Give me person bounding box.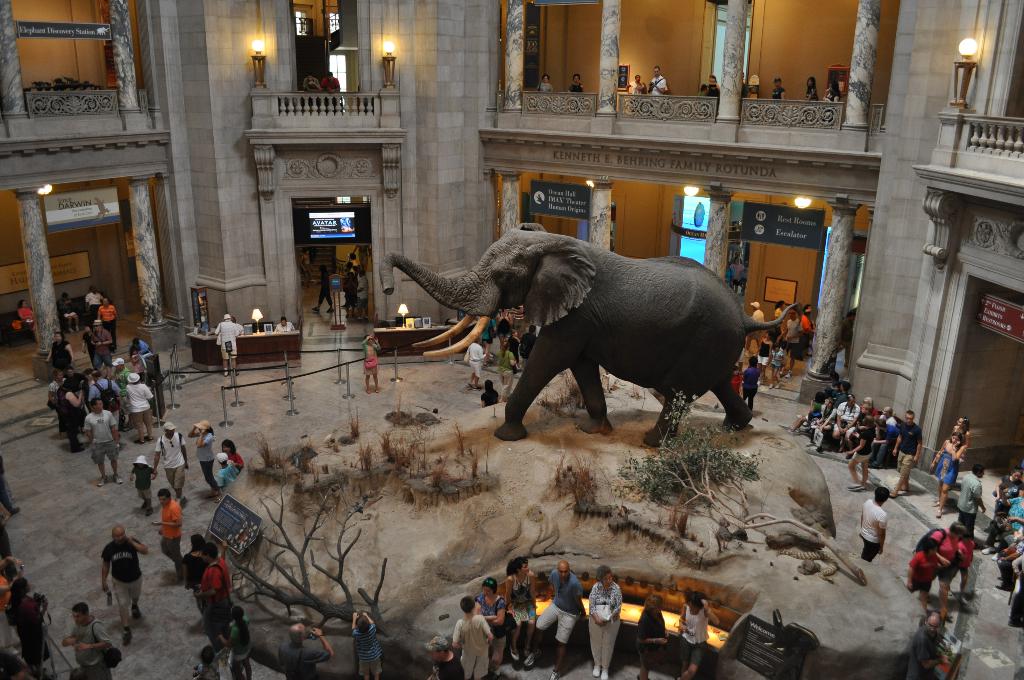
774,79,782,99.
